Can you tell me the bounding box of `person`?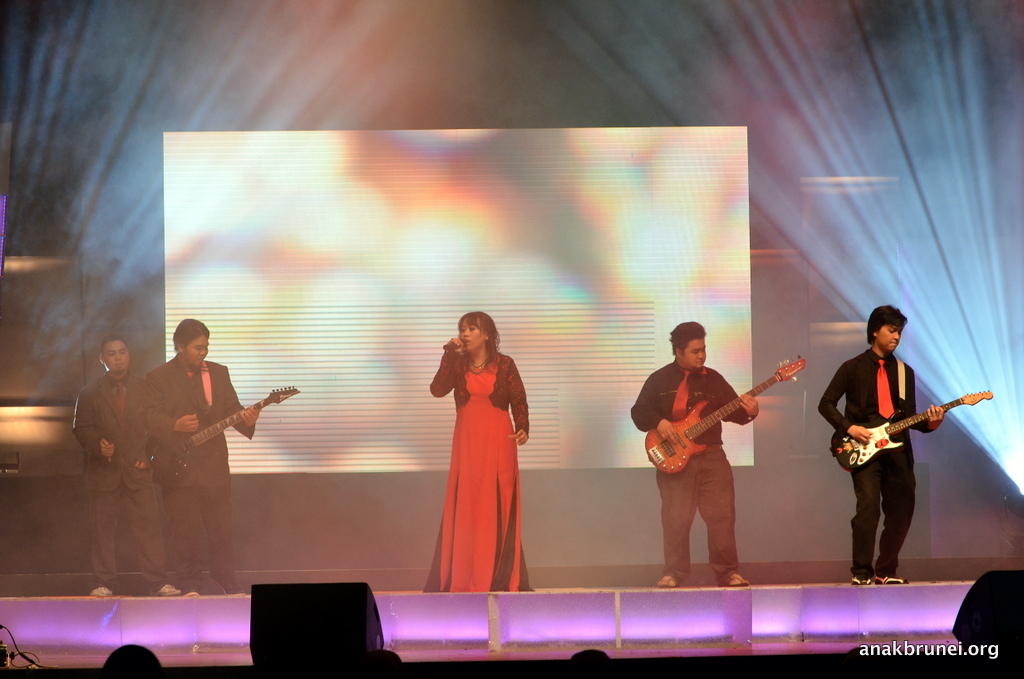
x1=625 y1=318 x2=756 y2=589.
